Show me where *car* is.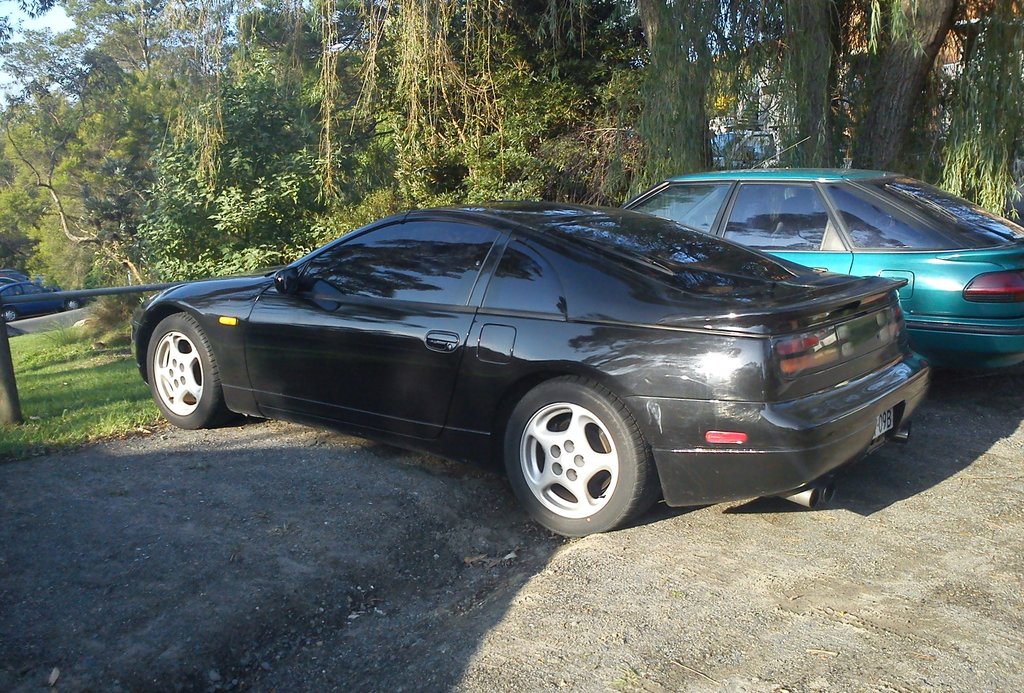
*car* is at rect(0, 279, 83, 319).
